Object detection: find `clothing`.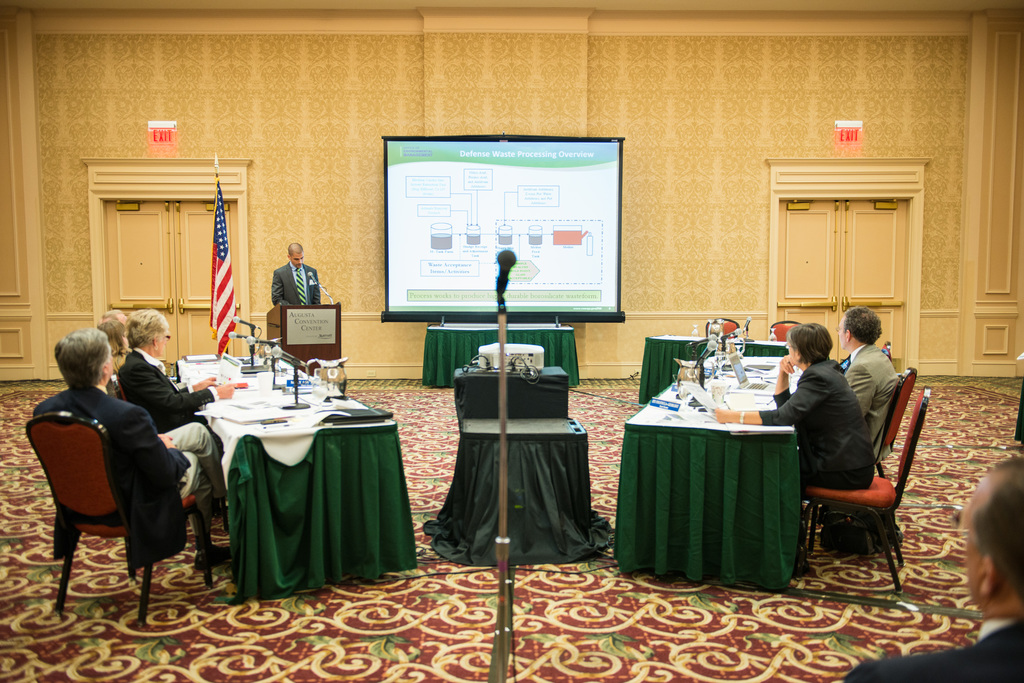
758,358,881,495.
